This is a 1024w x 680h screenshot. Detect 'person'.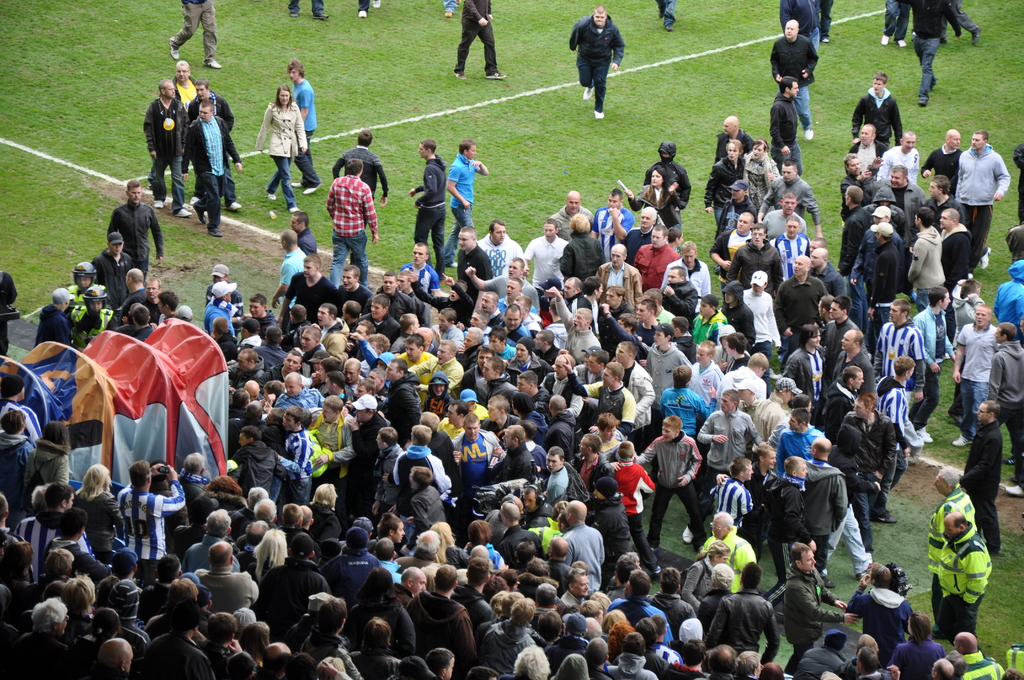
{"x1": 456, "y1": 0, "x2": 509, "y2": 79}.
